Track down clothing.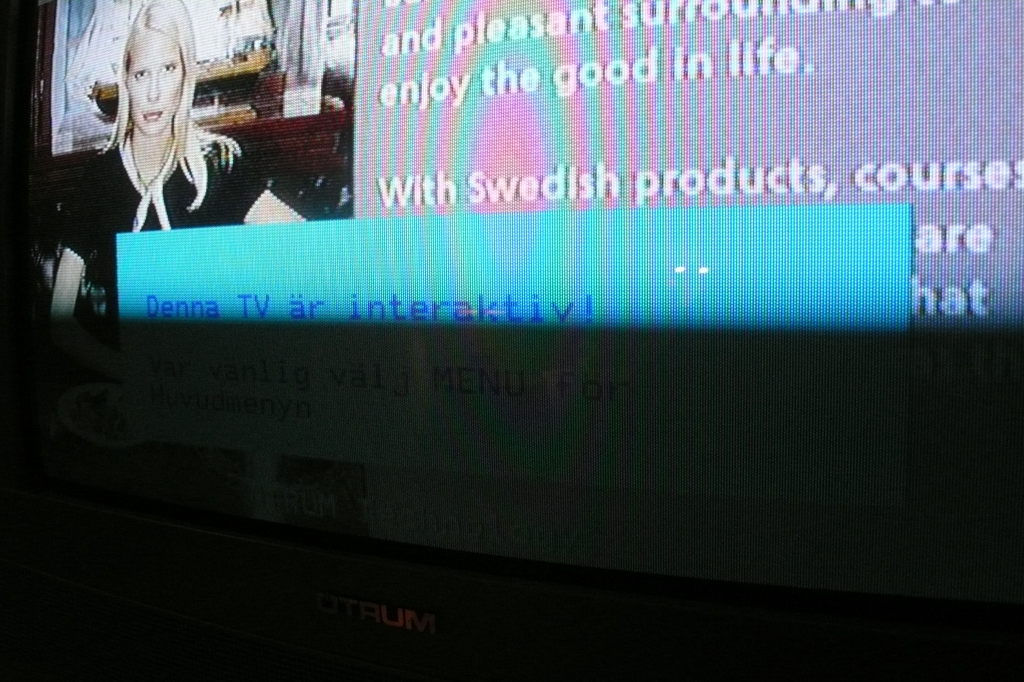
Tracked to x1=57 y1=123 x2=267 y2=273.
